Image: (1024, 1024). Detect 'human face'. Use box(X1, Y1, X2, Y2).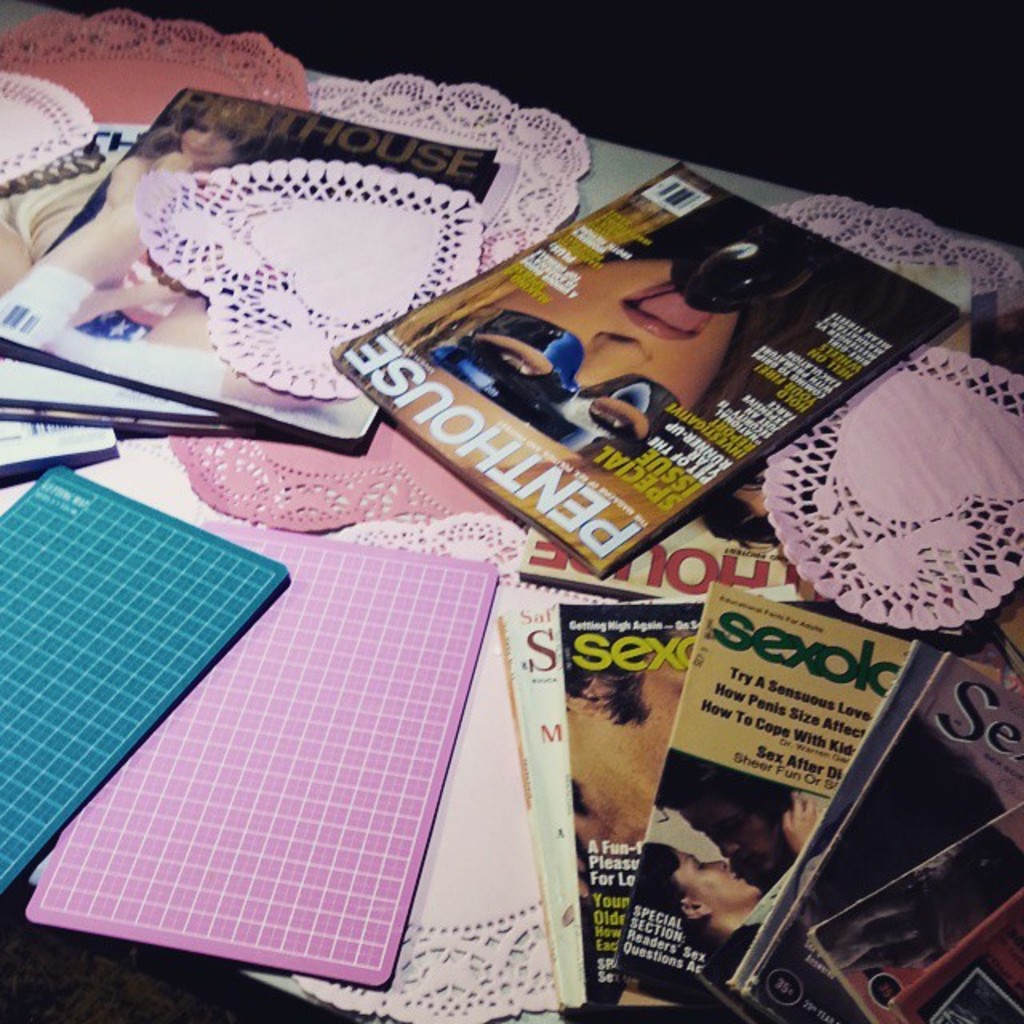
box(178, 107, 230, 166).
